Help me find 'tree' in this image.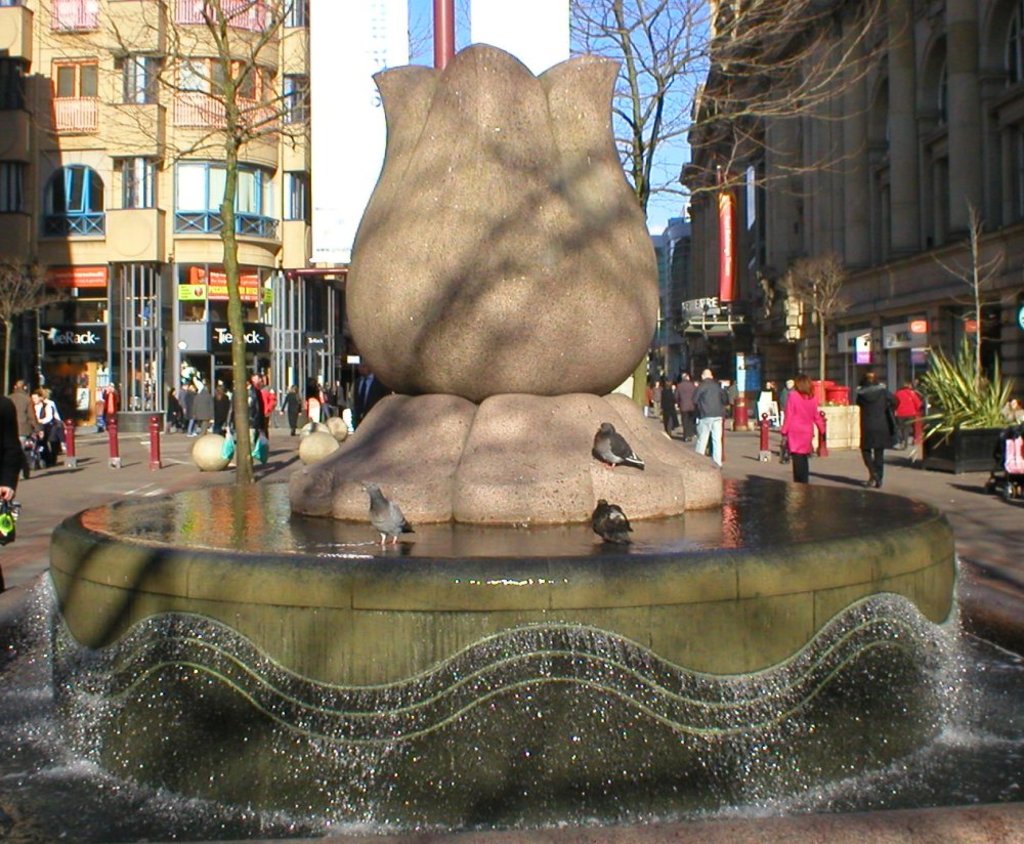
Found it: [567,0,947,413].
